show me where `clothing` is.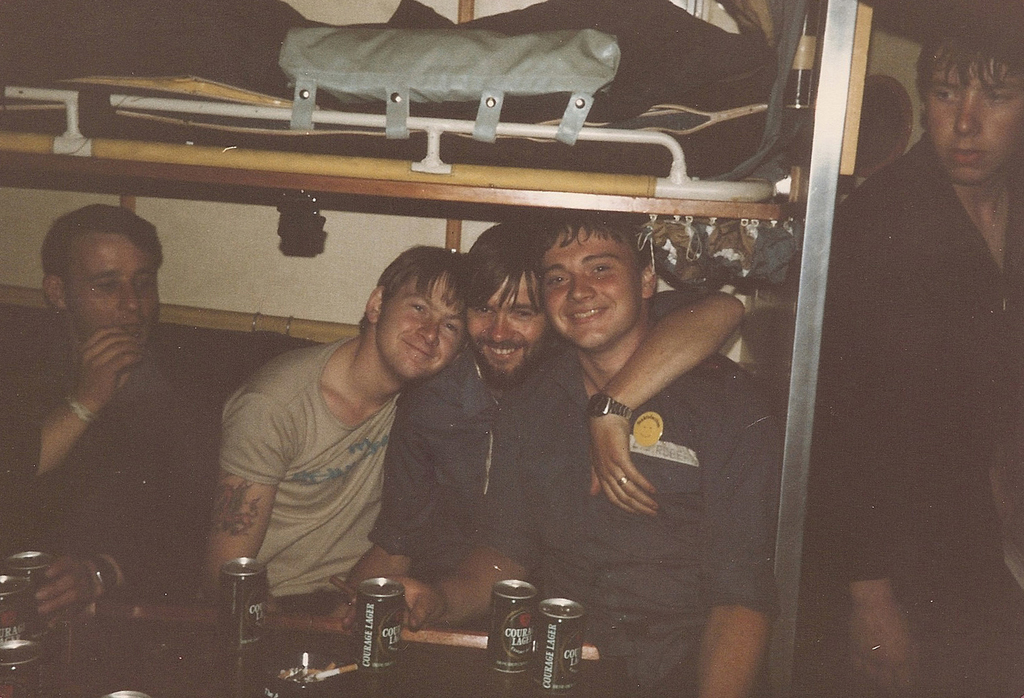
`clothing` is at (x1=222, y1=331, x2=399, y2=617).
